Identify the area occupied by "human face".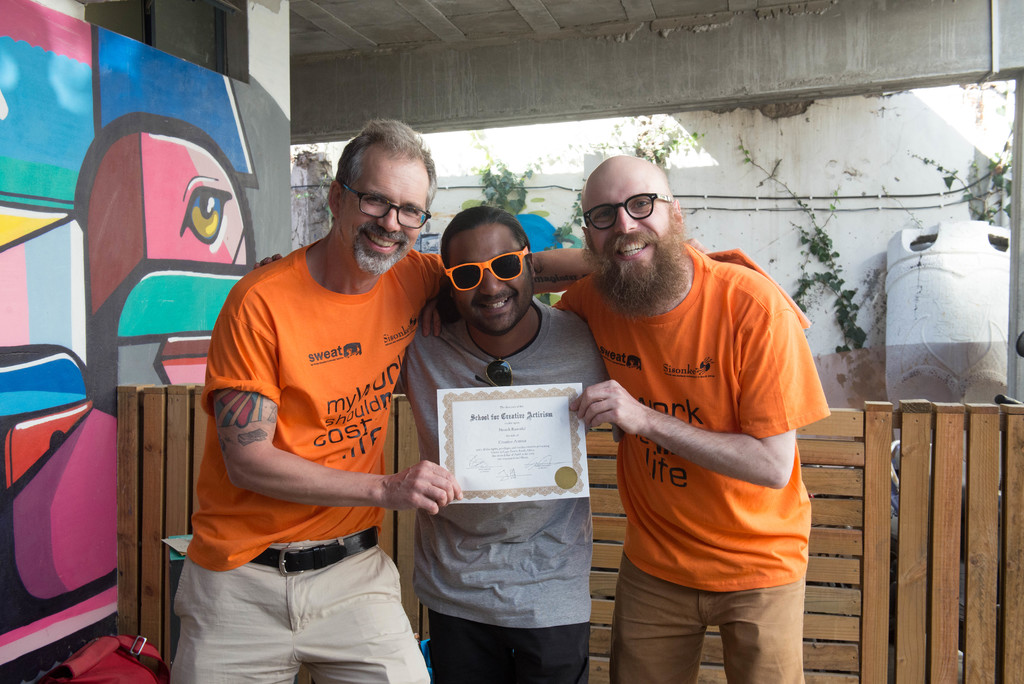
Area: <box>352,147,420,273</box>.
